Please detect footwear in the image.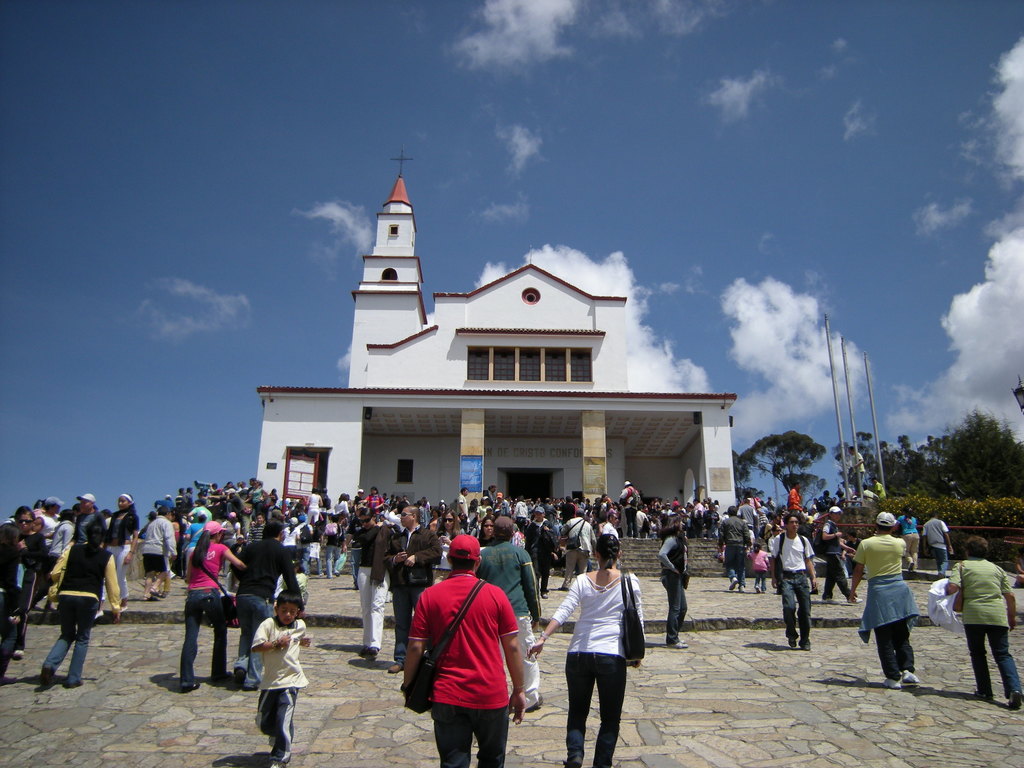
[230, 668, 242, 688].
